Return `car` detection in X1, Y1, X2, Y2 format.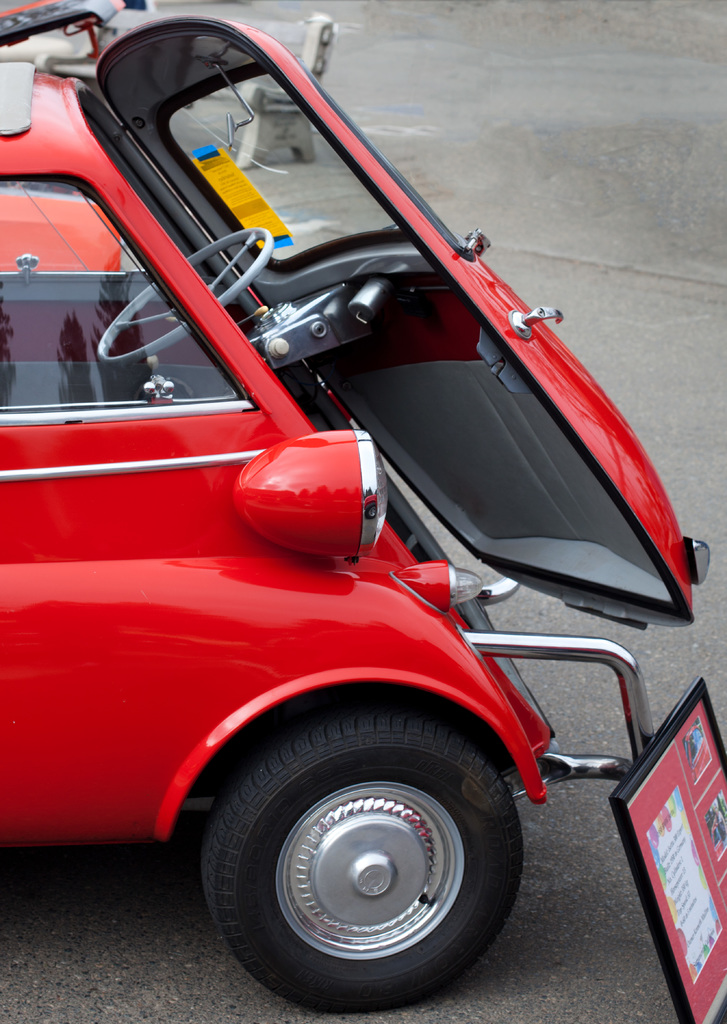
15, 0, 690, 1002.
